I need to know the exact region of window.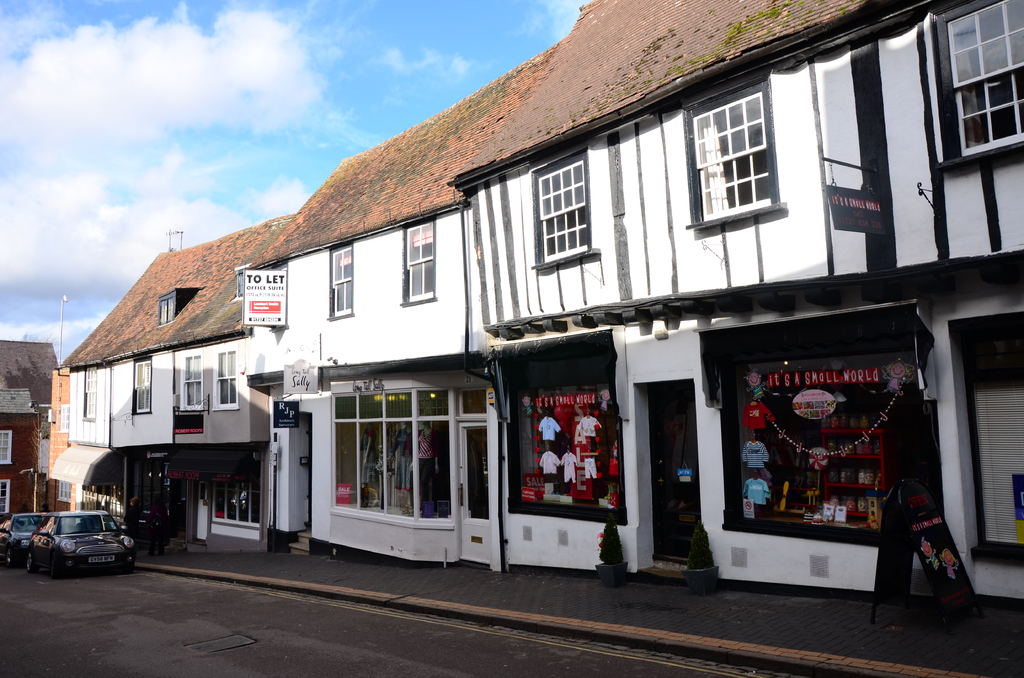
Region: left=212, top=342, right=241, bottom=408.
